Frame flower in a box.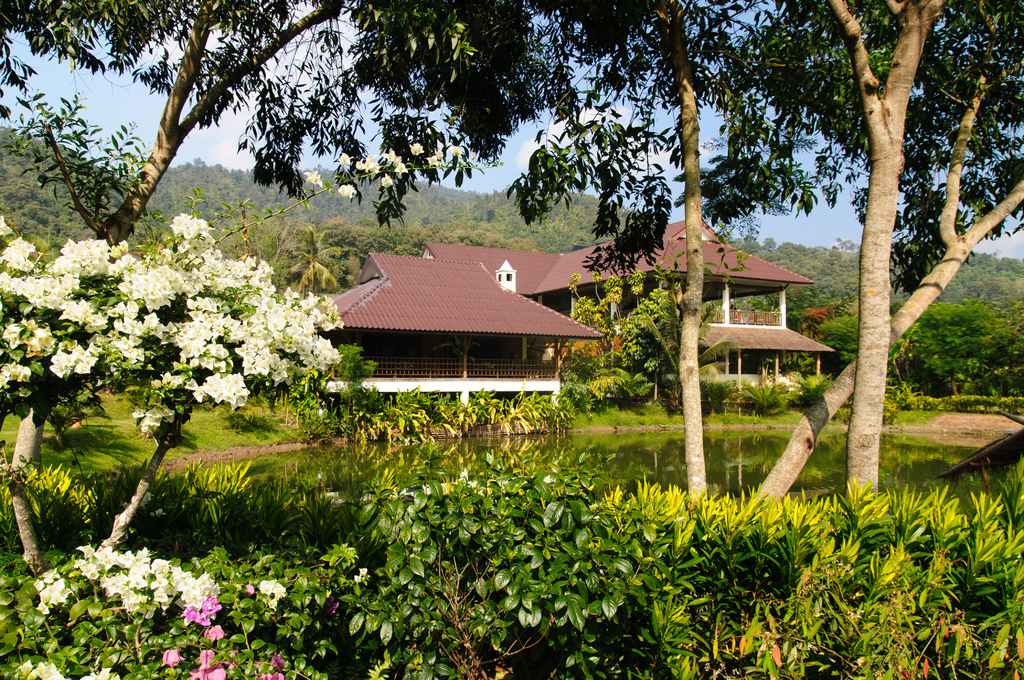
(x1=381, y1=149, x2=399, y2=168).
